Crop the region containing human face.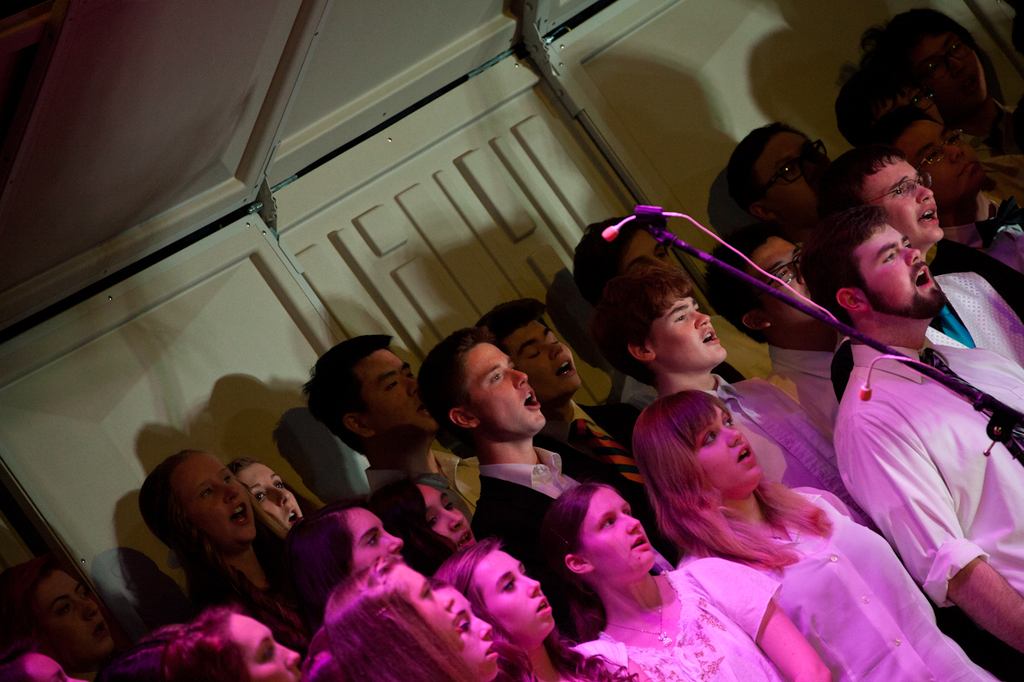
Crop region: 659:297:726:359.
